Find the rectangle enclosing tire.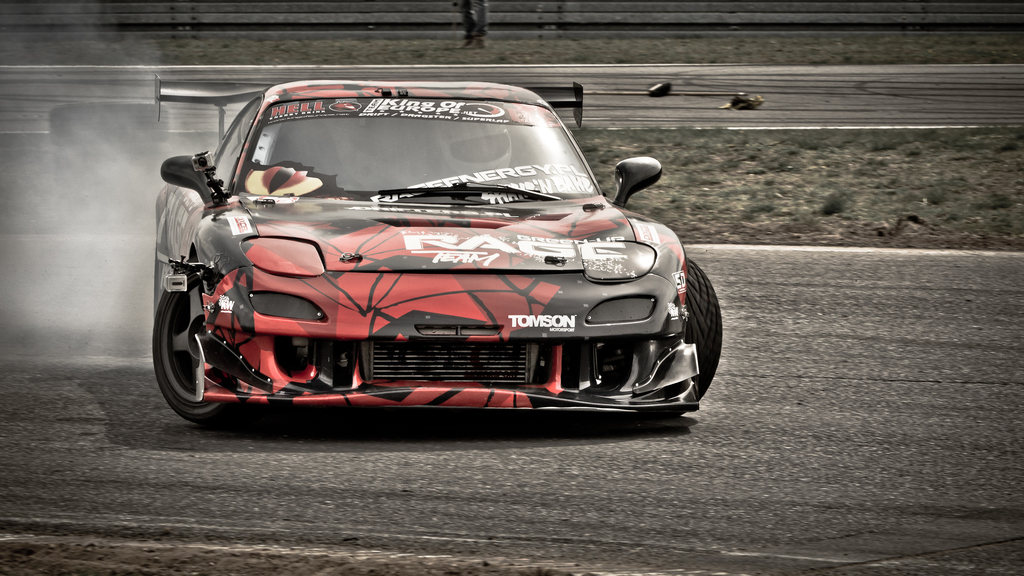
676 254 723 403.
